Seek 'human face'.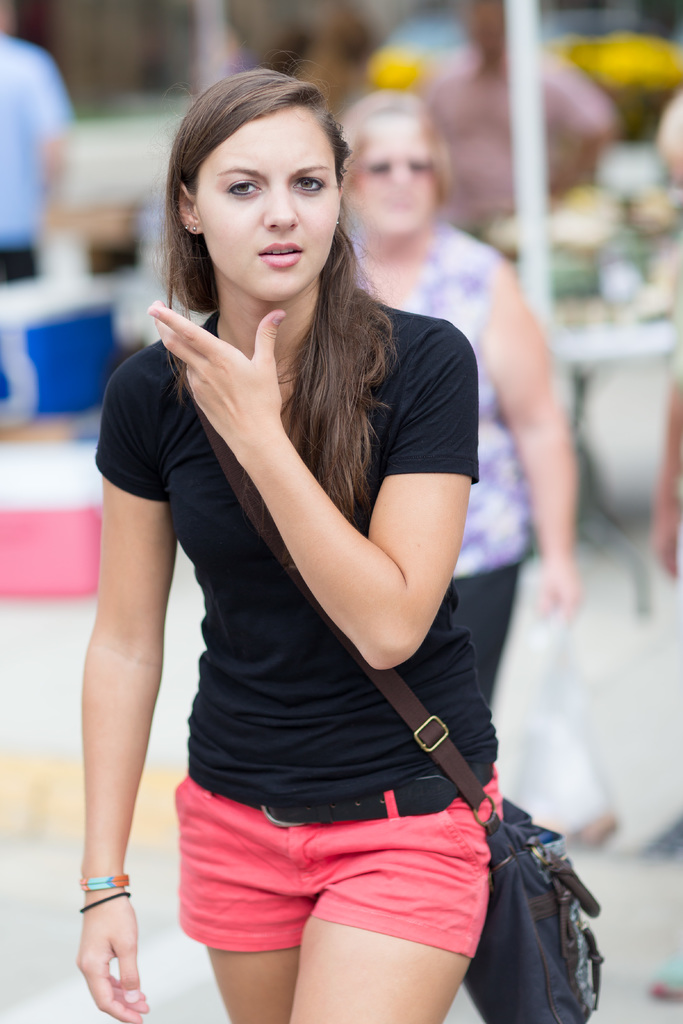
bbox=[366, 113, 422, 230].
